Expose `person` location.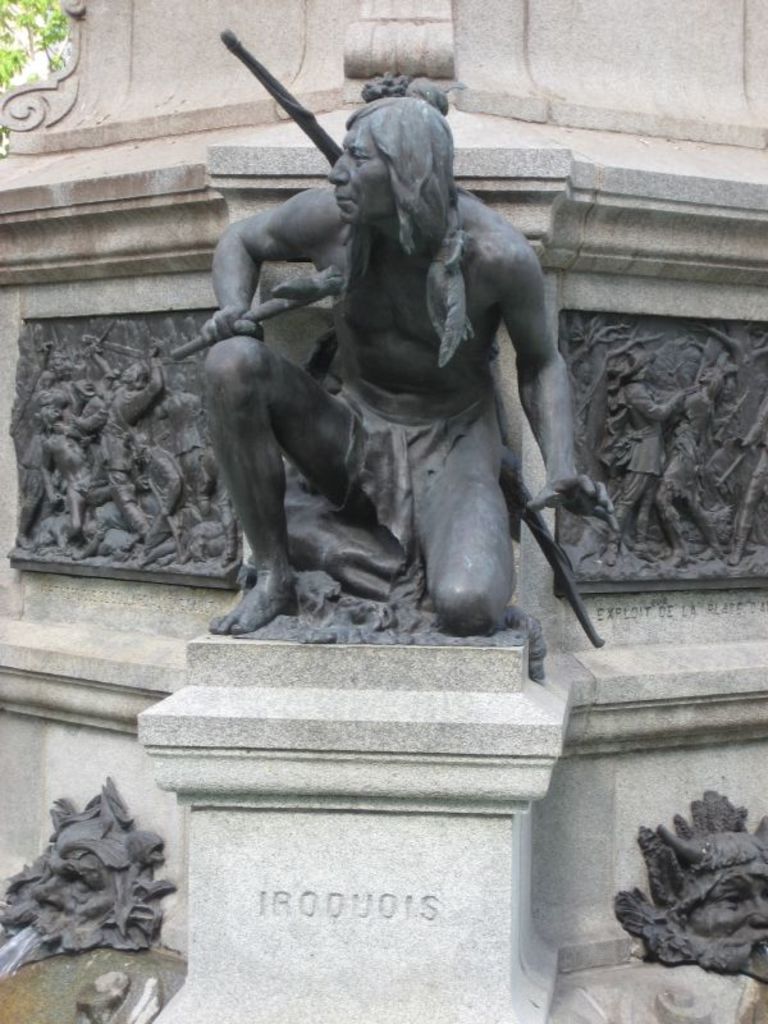
Exposed at l=677, t=833, r=767, b=984.
